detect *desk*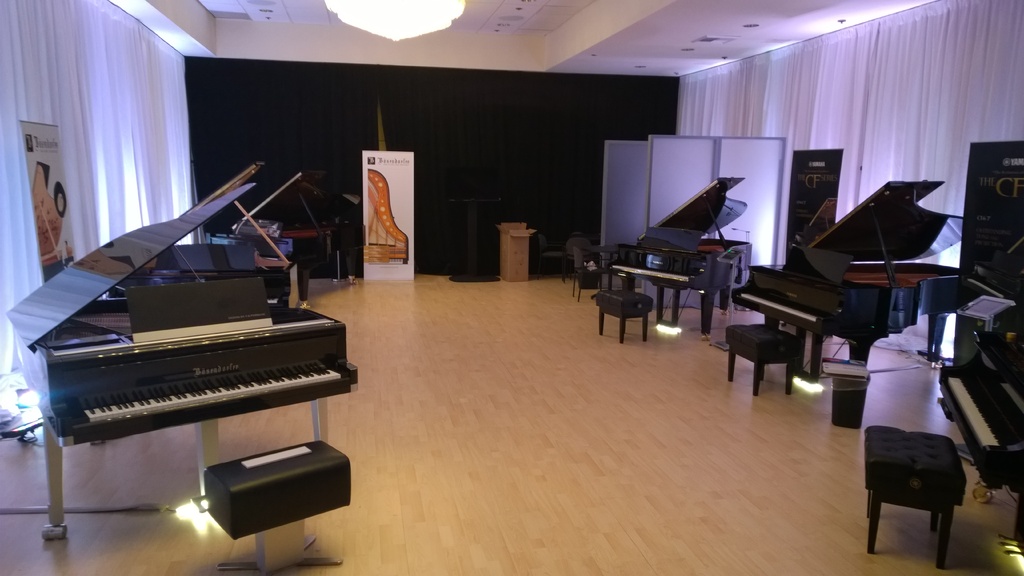
577,238,768,339
